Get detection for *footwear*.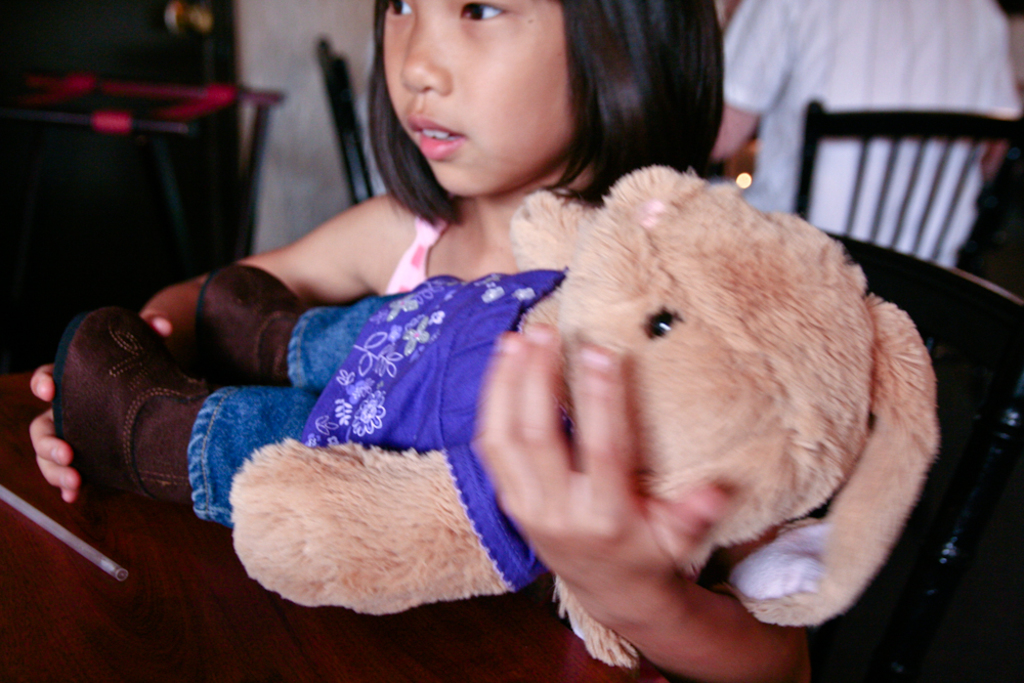
Detection: detection(51, 305, 196, 510).
